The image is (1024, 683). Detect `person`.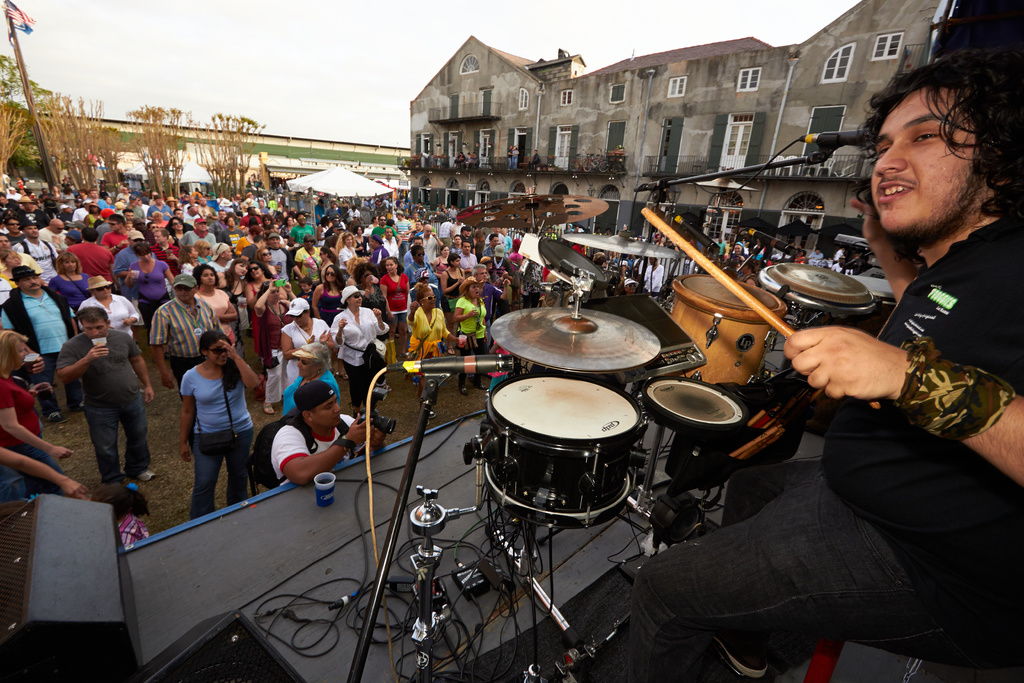
Detection: <region>225, 258, 253, 336</region>.
